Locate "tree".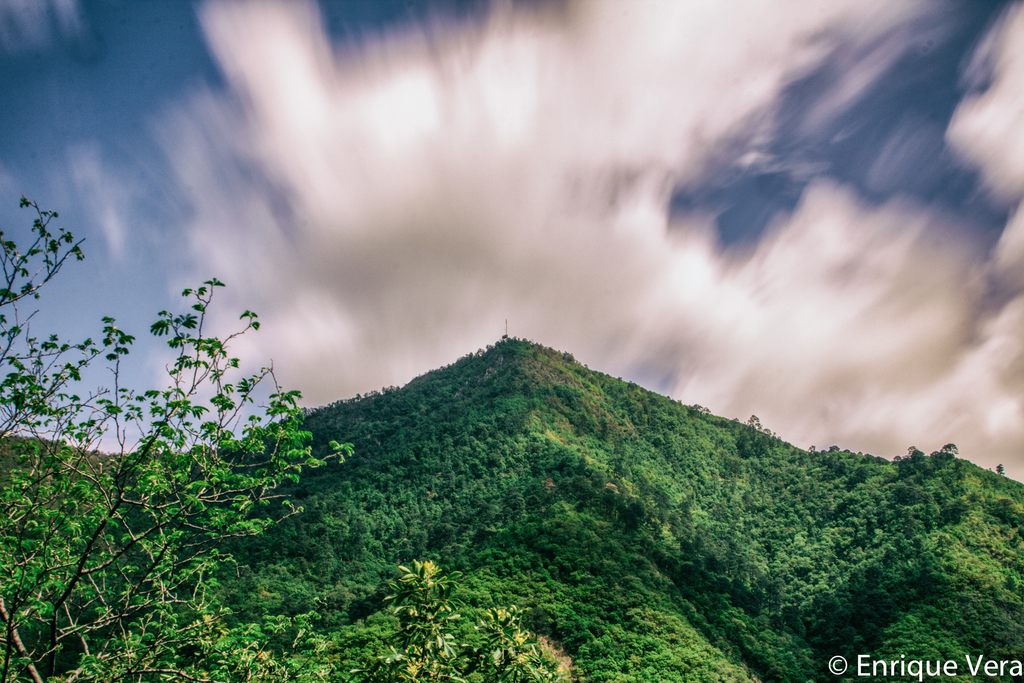
Bounding box: <region>24, 190, 351, 601</region>.
